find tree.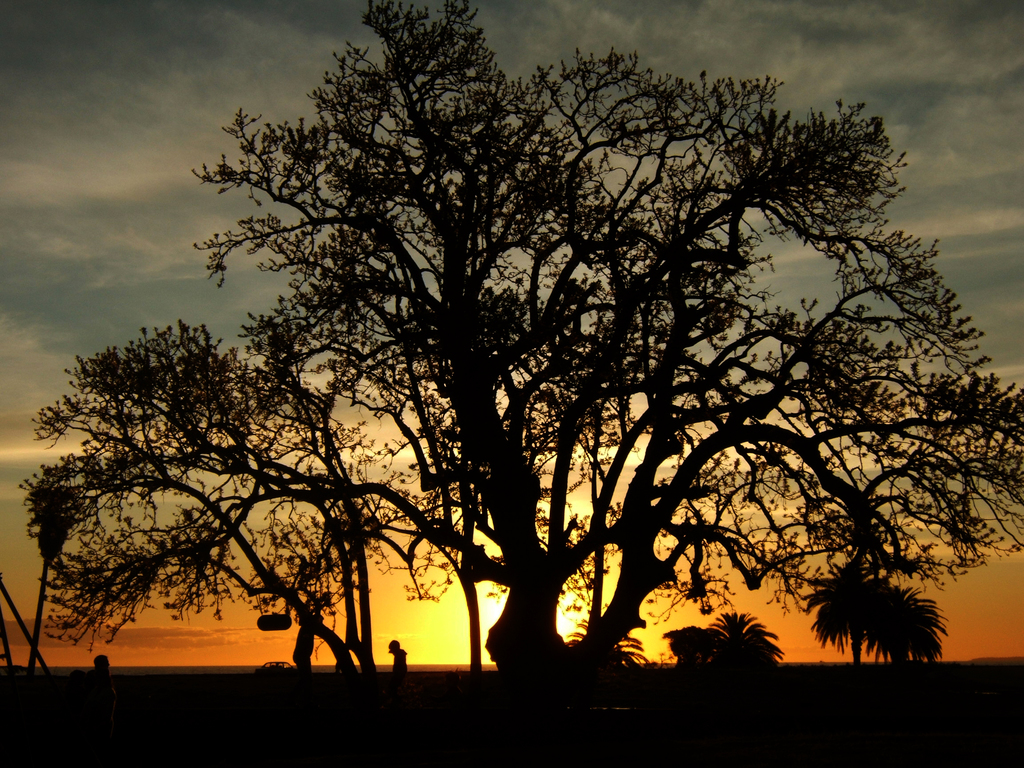
(811, 573, 946, 667).
